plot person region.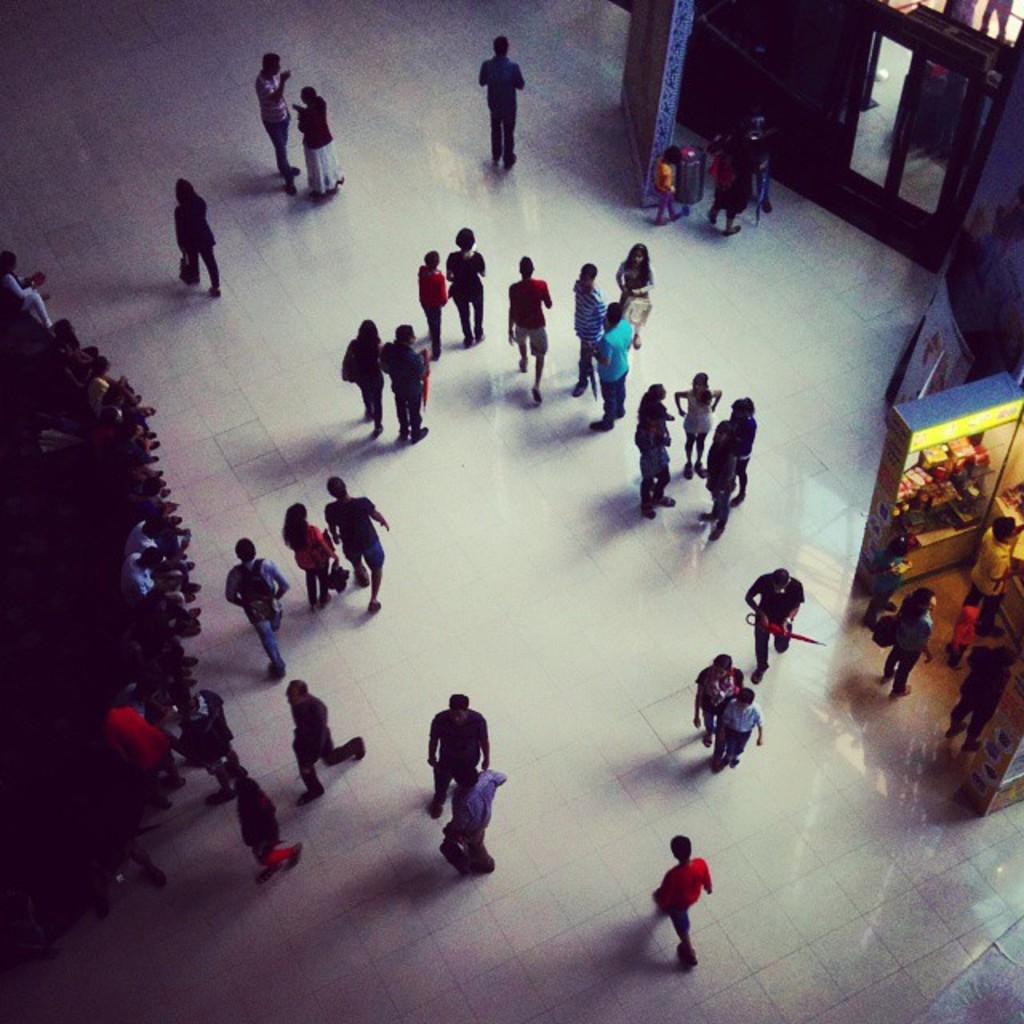
Plotted at select_region(176, 688, 232, 792).
